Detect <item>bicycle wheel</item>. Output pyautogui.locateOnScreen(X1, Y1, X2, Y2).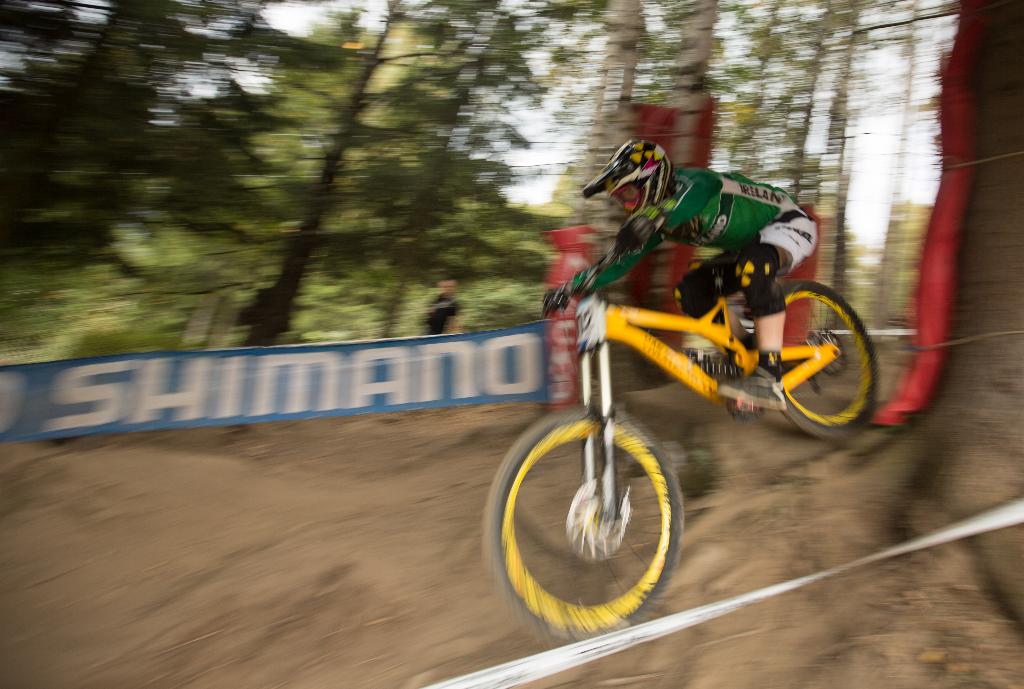
pyautogui.locateOnScreen(776, 279, 880, 442).
